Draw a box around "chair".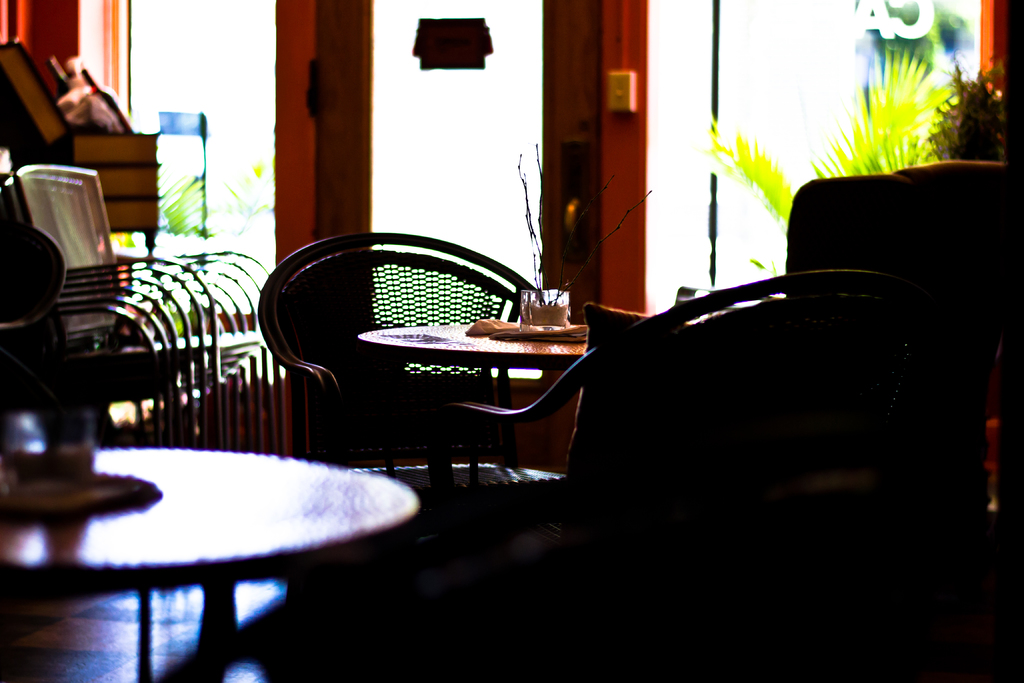
x1=0 y1=169 x2=355 y2=479.
